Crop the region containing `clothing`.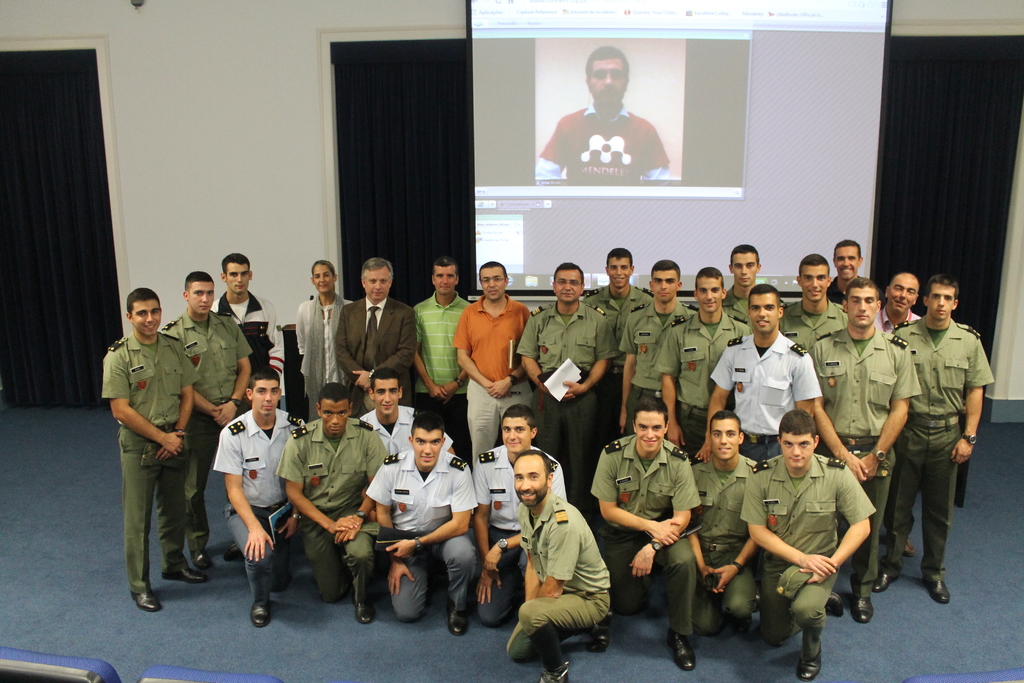
Crop region: x1=561, y1=433, x2=696, y2=638.
